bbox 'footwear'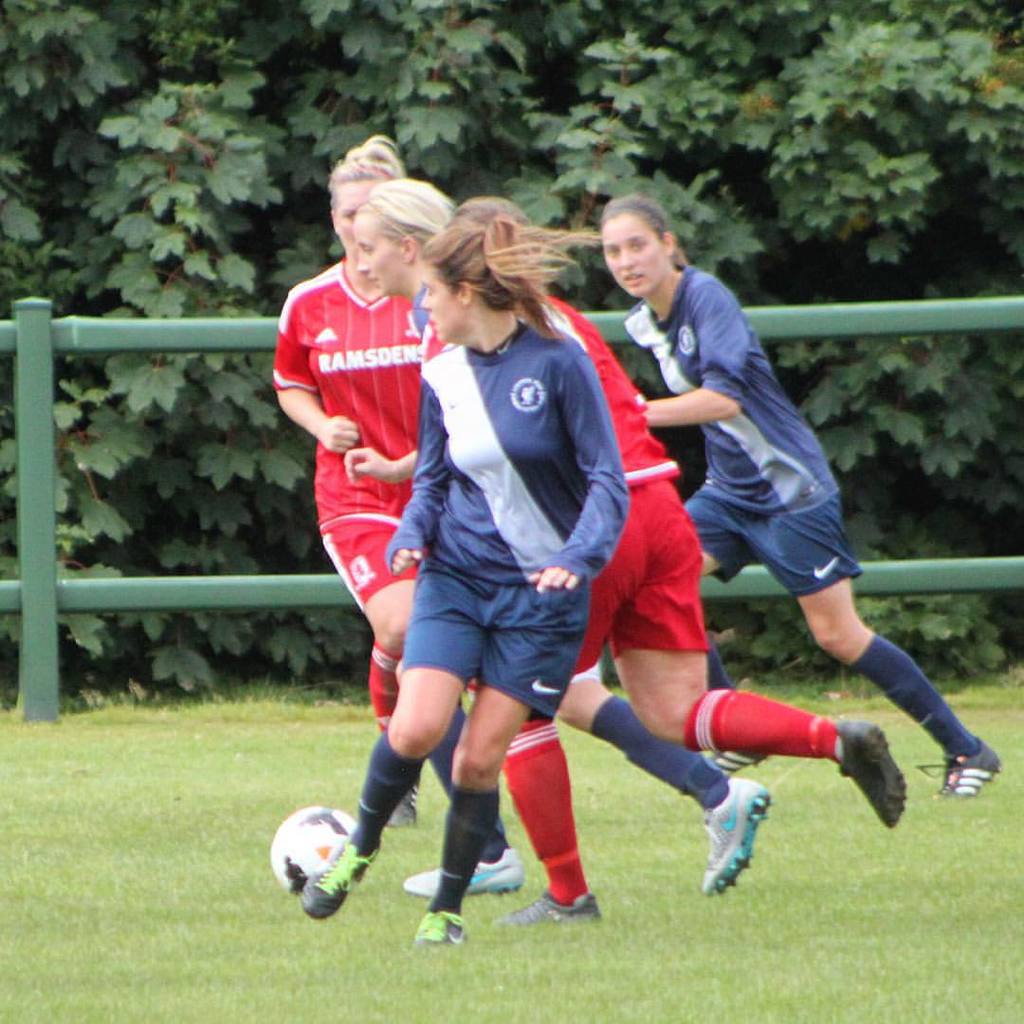
bbox=[301, 828, 378, 915]
